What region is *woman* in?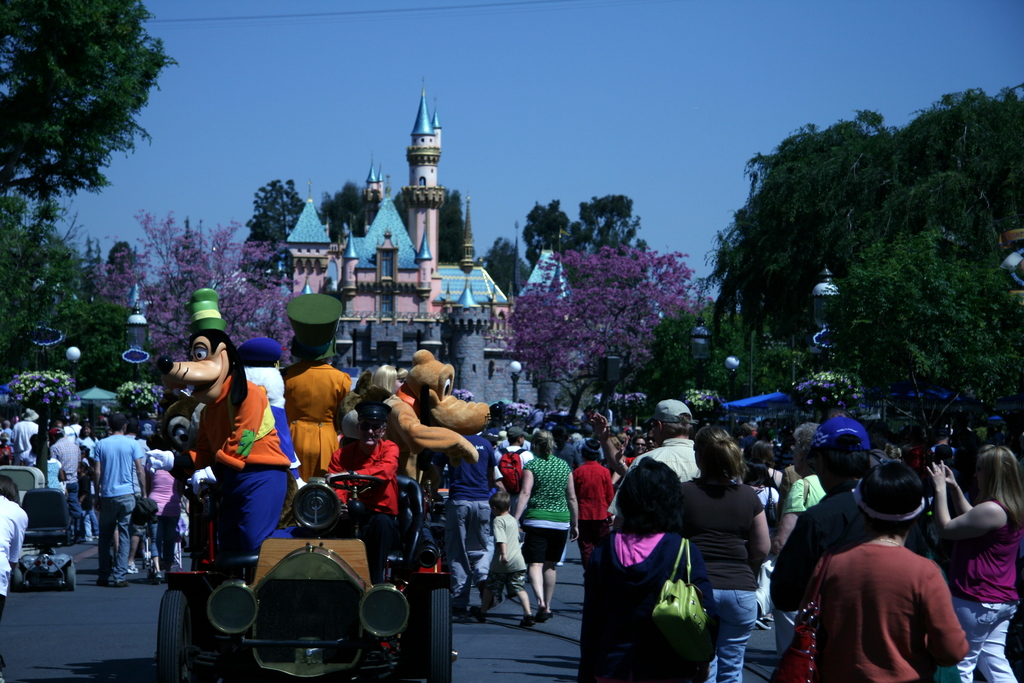
(575, 456, 719, 682).
